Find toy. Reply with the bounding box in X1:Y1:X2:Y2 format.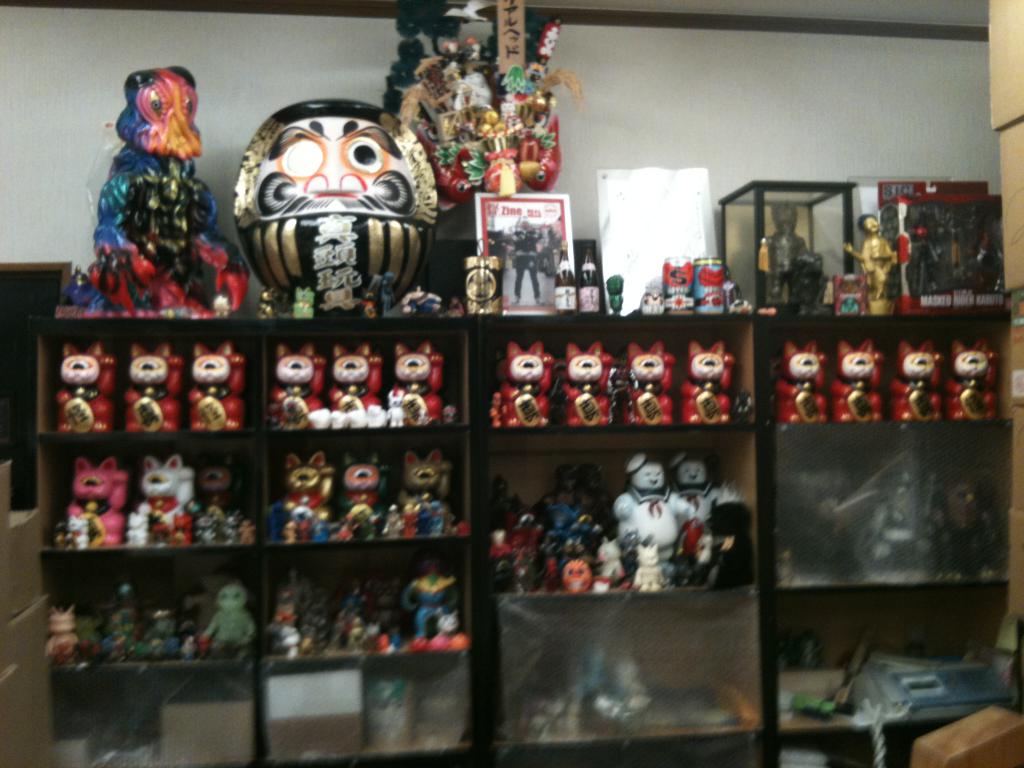
53:343:114:435.
